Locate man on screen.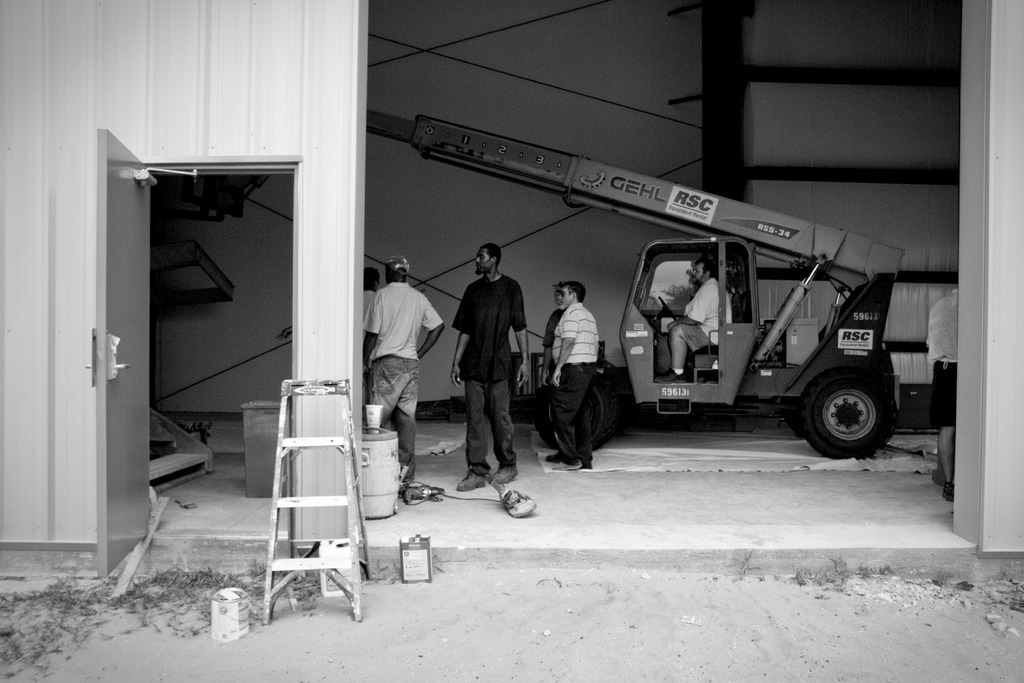
On screen at 543 287 568 462.
